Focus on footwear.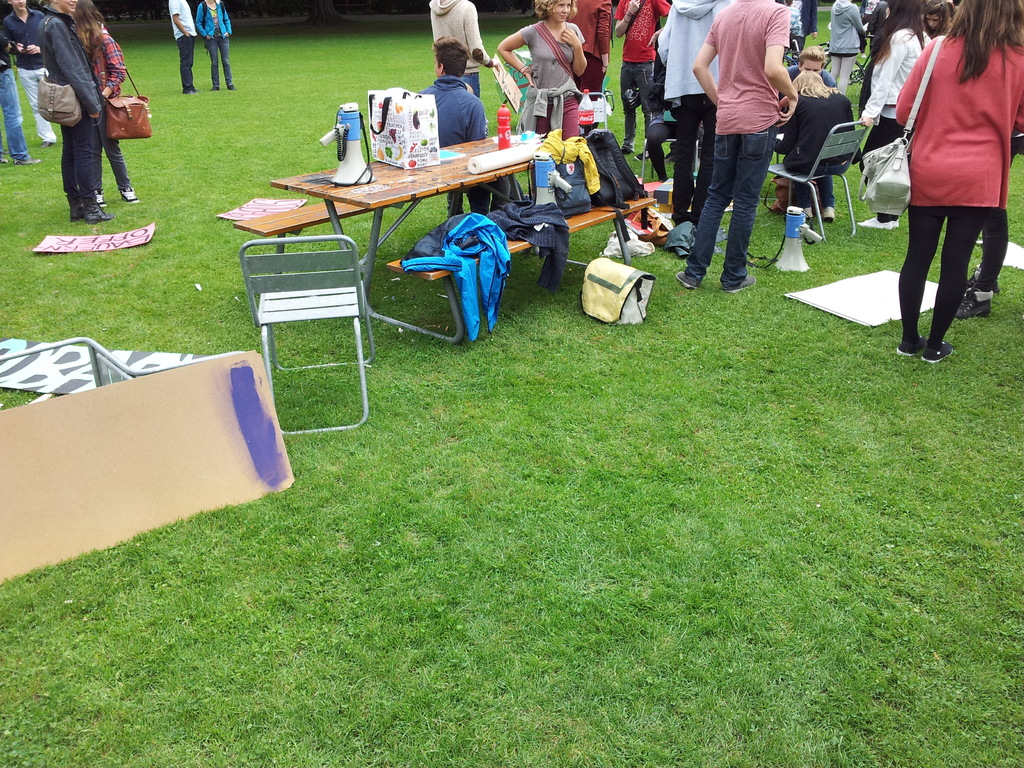
Focused at (118,187,137,204).
